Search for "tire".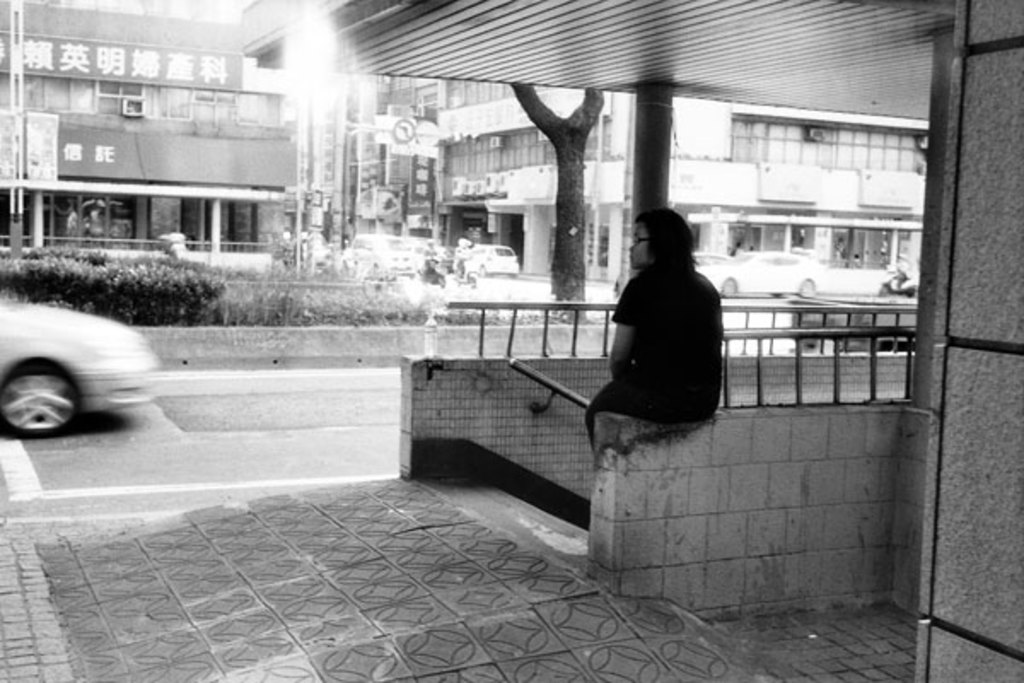
Found at region(468, 273, 481, 290).
